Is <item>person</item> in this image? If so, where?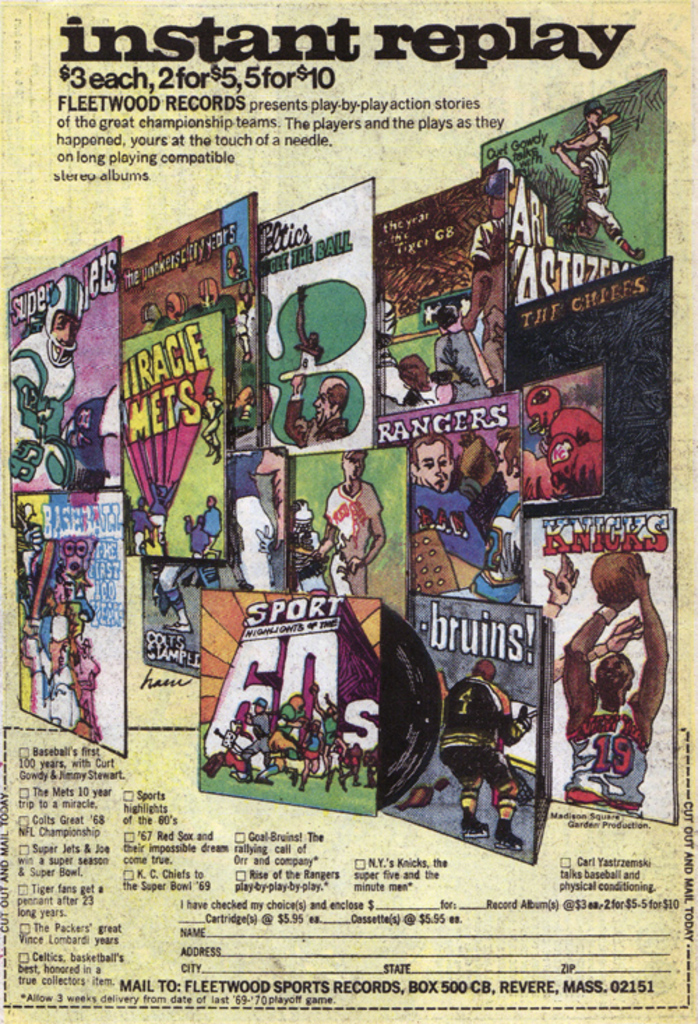
Yes, at 557,98,652,260.
